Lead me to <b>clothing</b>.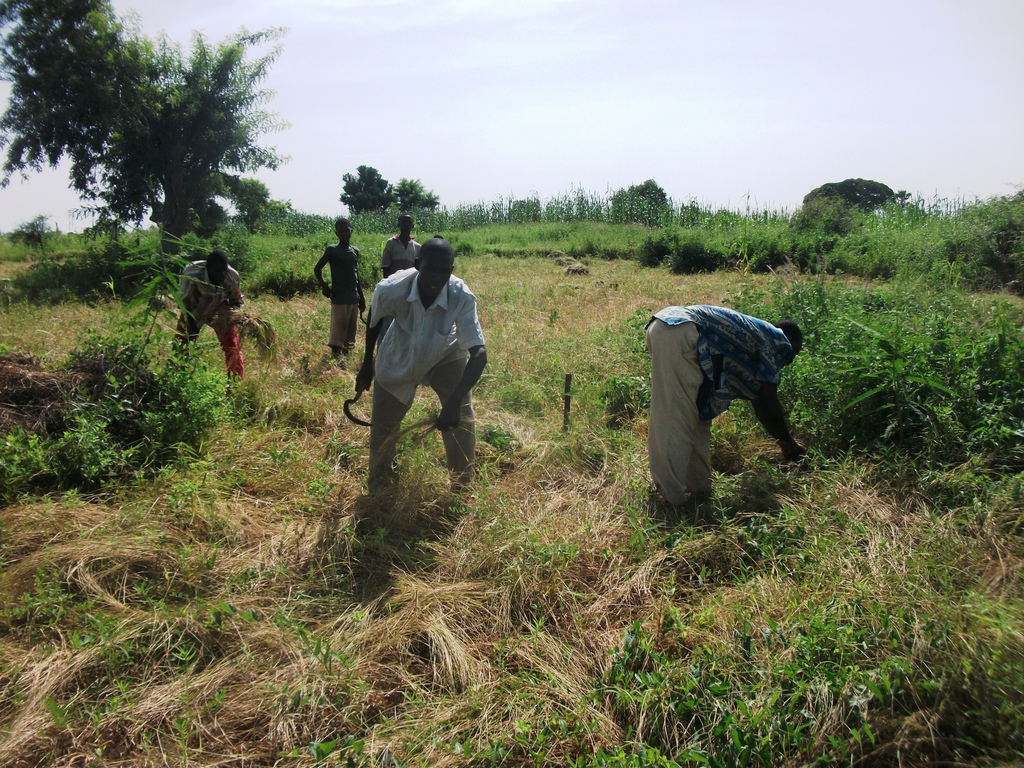
Lead to bbox(633, 282, 789, 513).
